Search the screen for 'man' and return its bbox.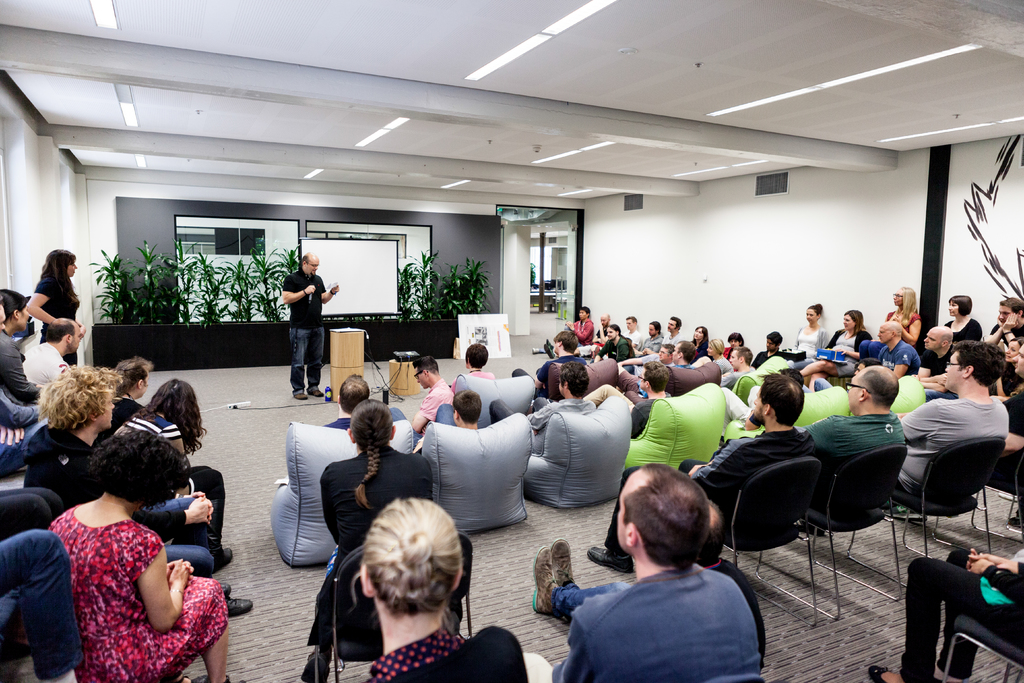
Found: locate(490, 363, 593, 457).
